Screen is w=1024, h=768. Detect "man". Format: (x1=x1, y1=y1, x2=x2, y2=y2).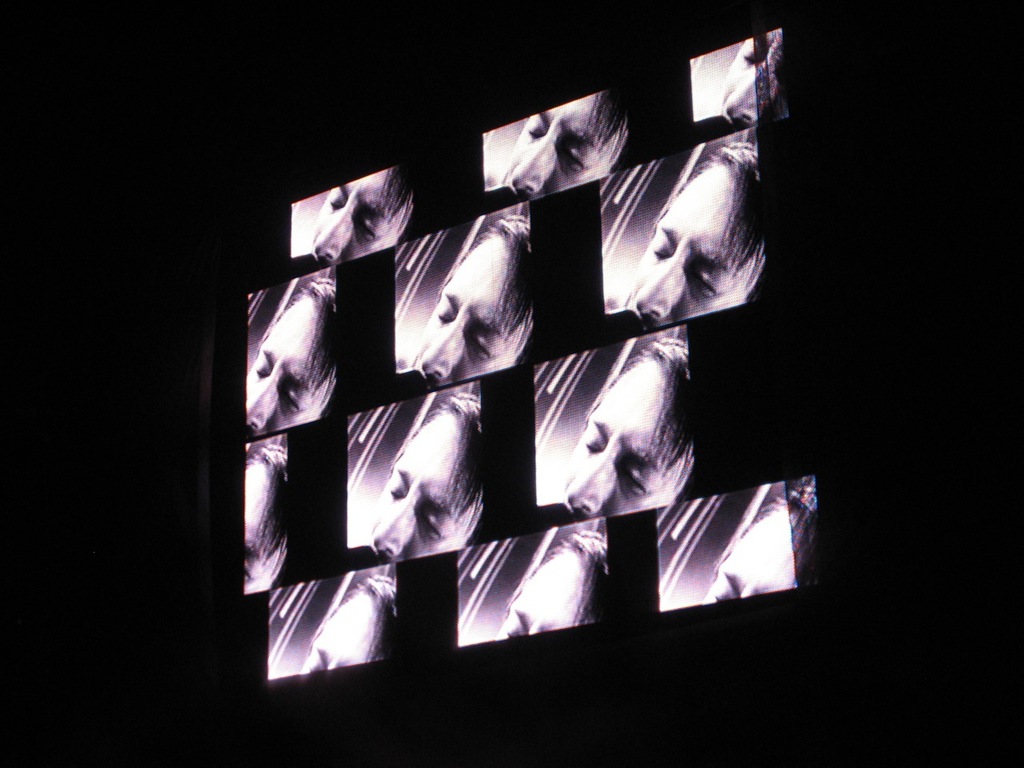
(x1=370, y1=395, x2=486, y2=565).
